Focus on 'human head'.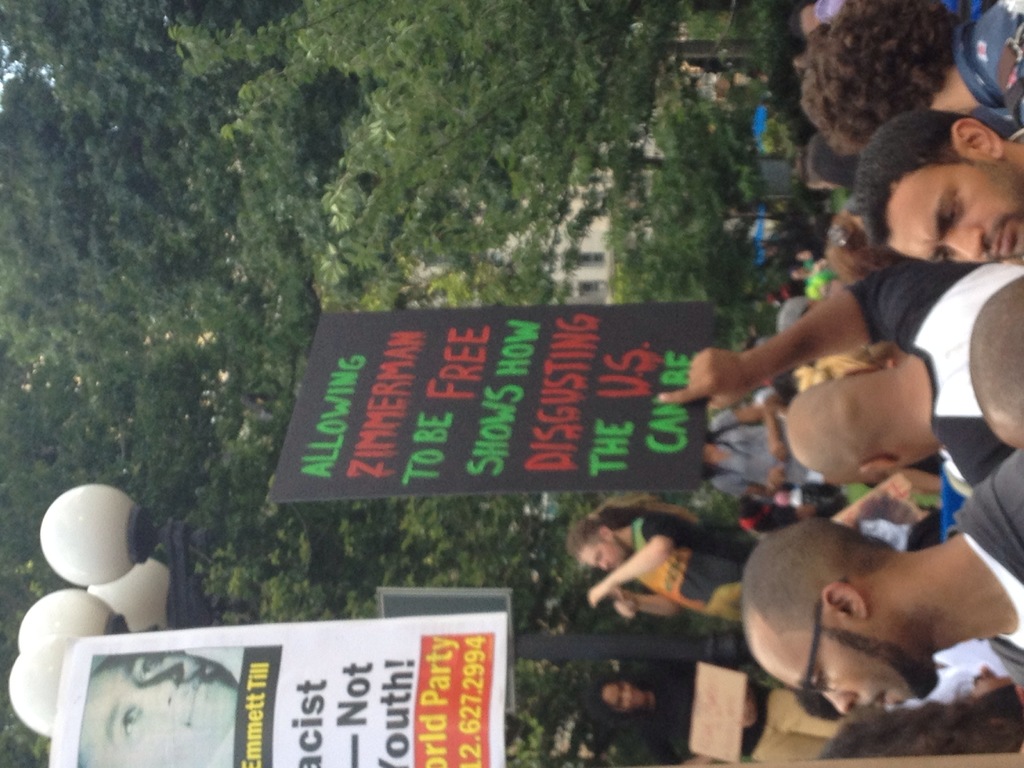
Focused at <box>820,211,888,281</box>.
